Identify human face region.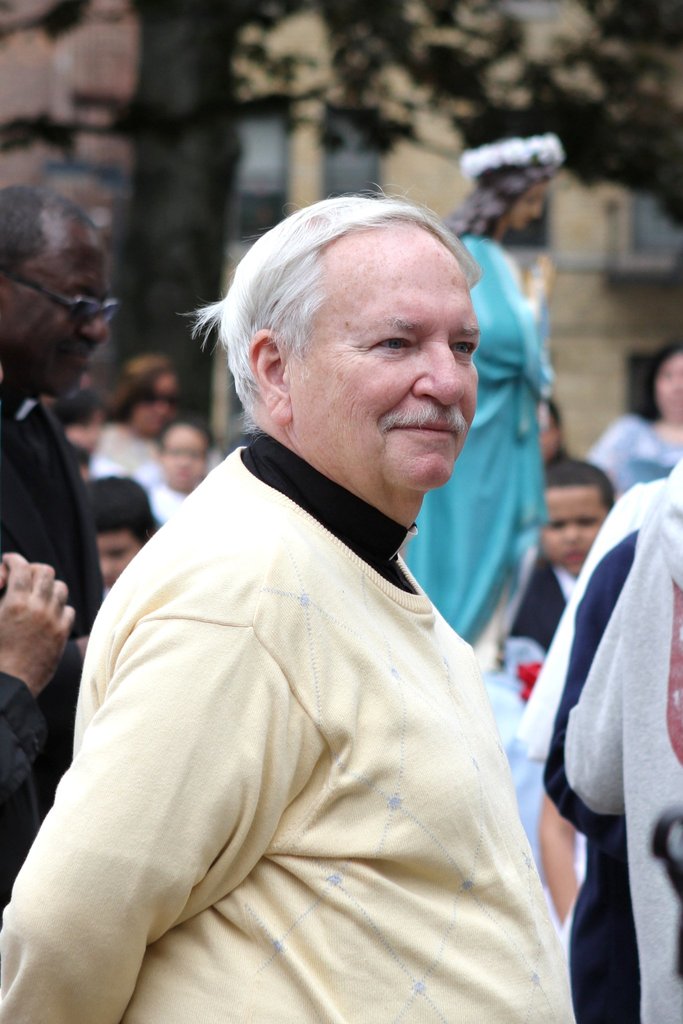
Region: pyautogui.locateOnScreen(292, 216, 476, 483).
